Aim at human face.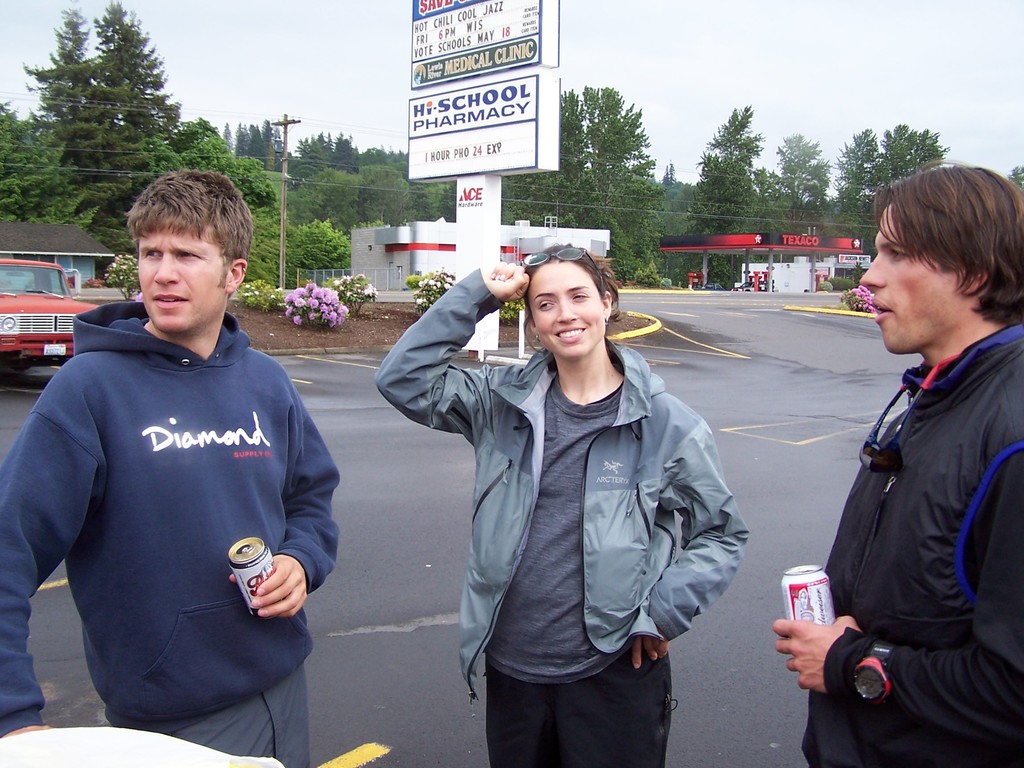
Aimed at crop(858, 204, 957, 360).
